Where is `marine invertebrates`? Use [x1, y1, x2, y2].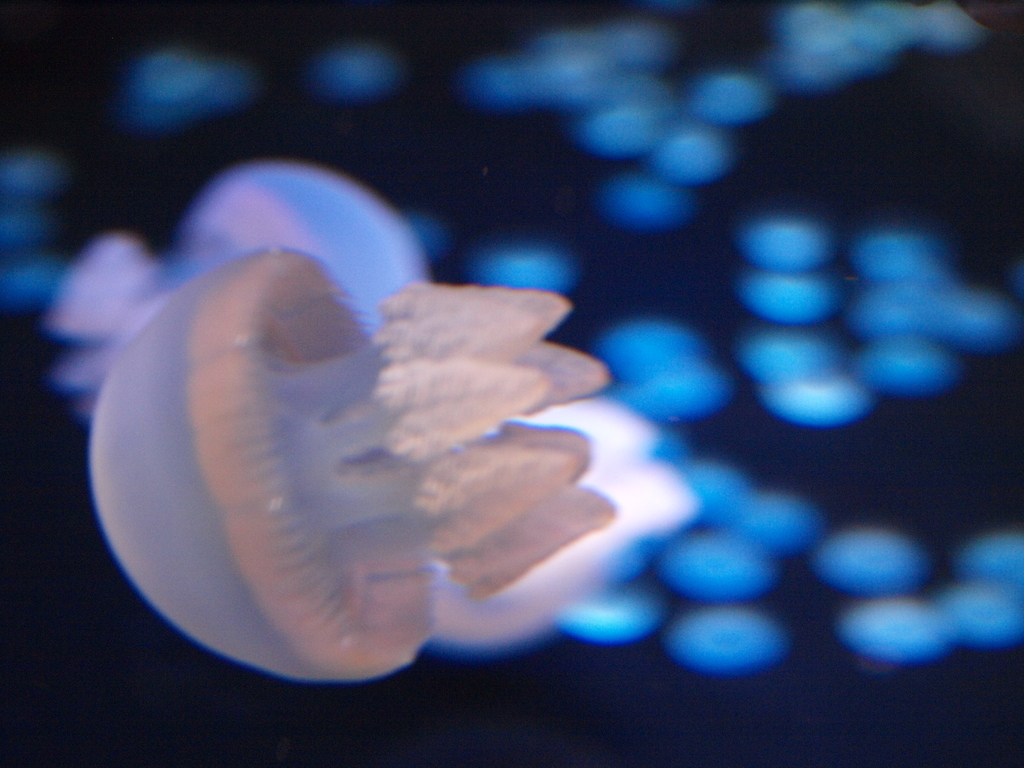
[99, 231, 646, 696].
